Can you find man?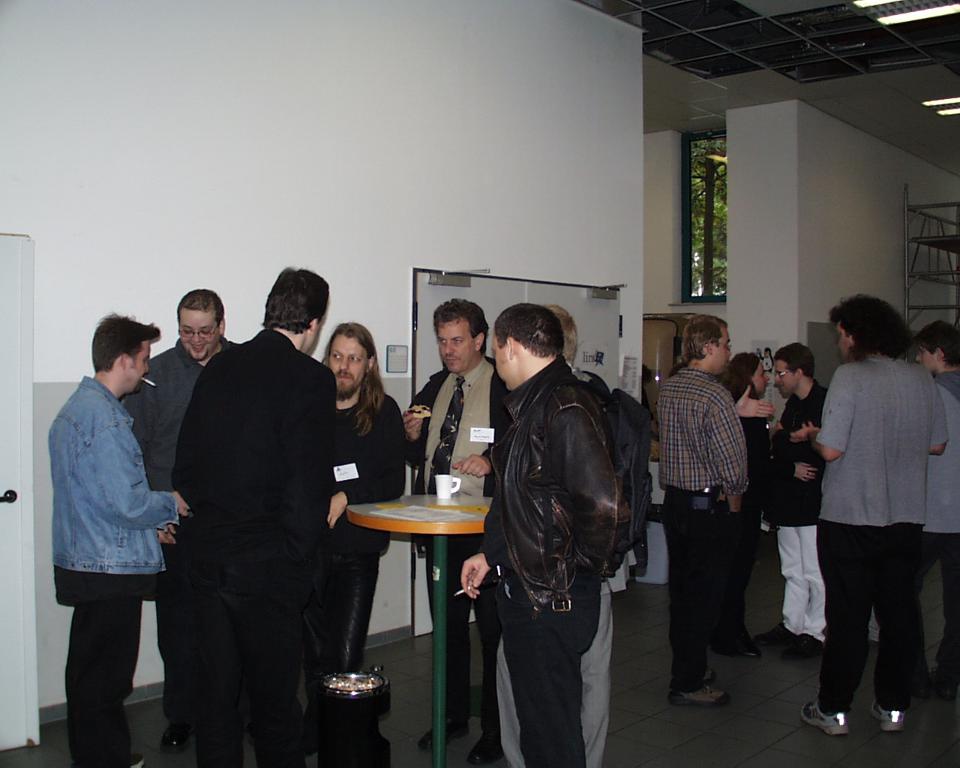
Yes, bounding box: region(315, 323, 416, 754).
